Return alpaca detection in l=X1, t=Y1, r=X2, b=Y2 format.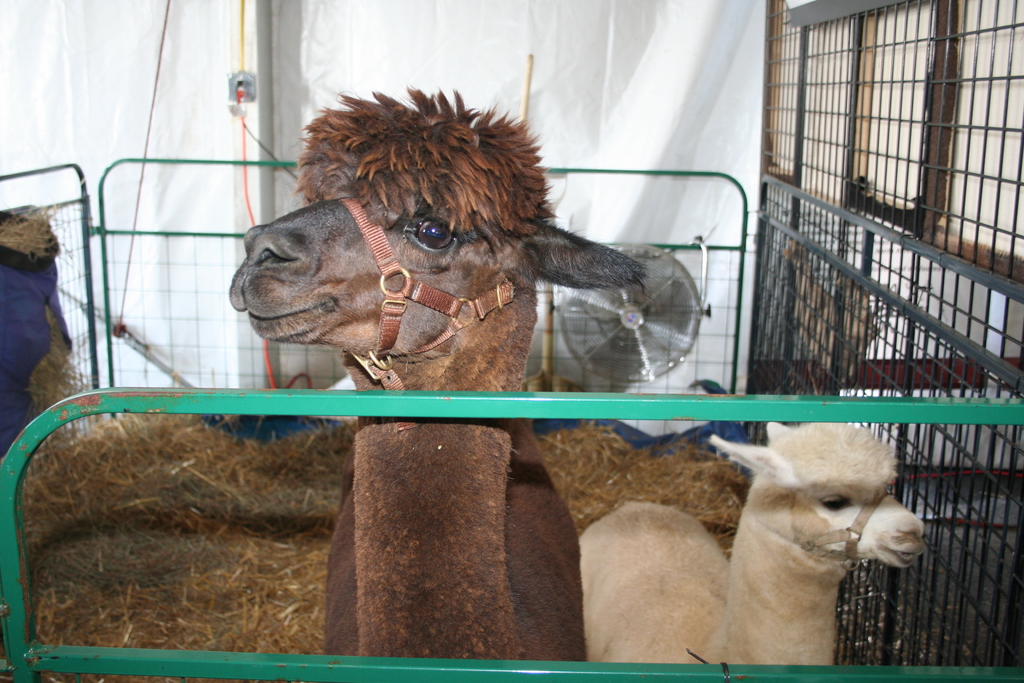
l=227, t=83, r=652, b=661.
